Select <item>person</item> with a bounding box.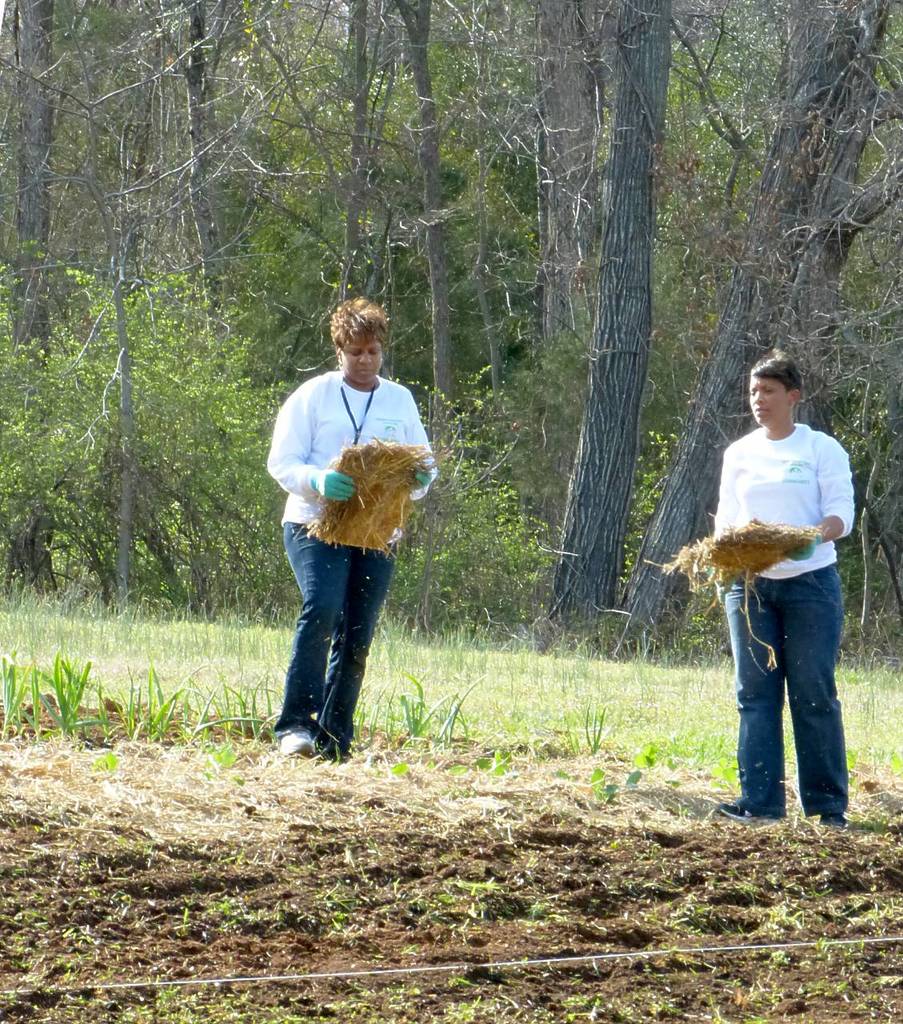
left=276, top=291, right=438, bottom=779.
